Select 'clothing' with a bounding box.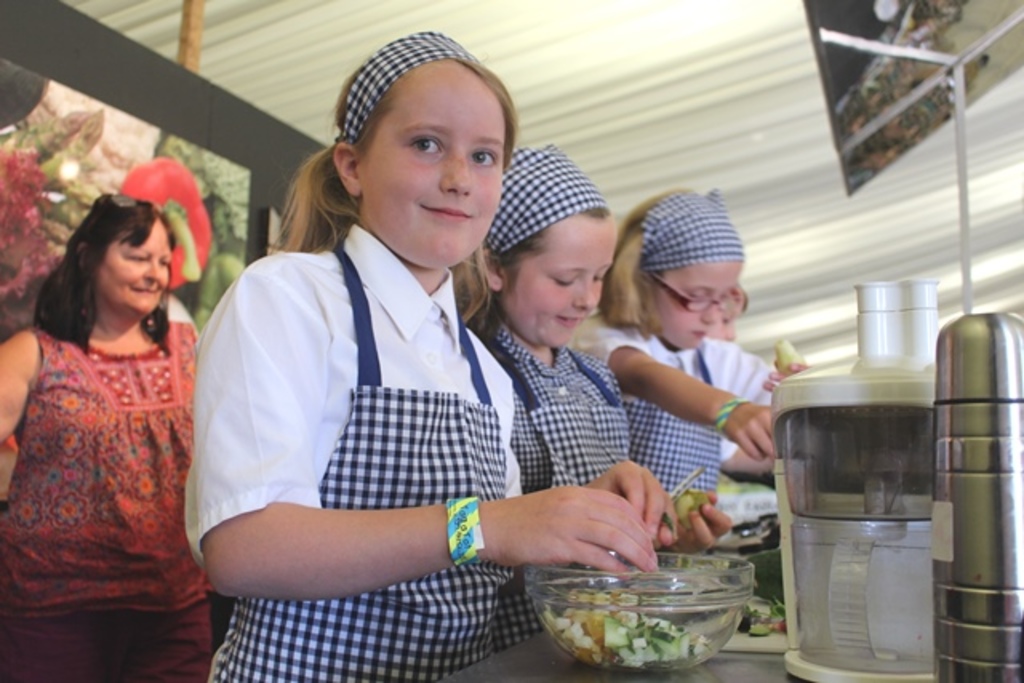
l=594, t=325, r=781, b=537.
